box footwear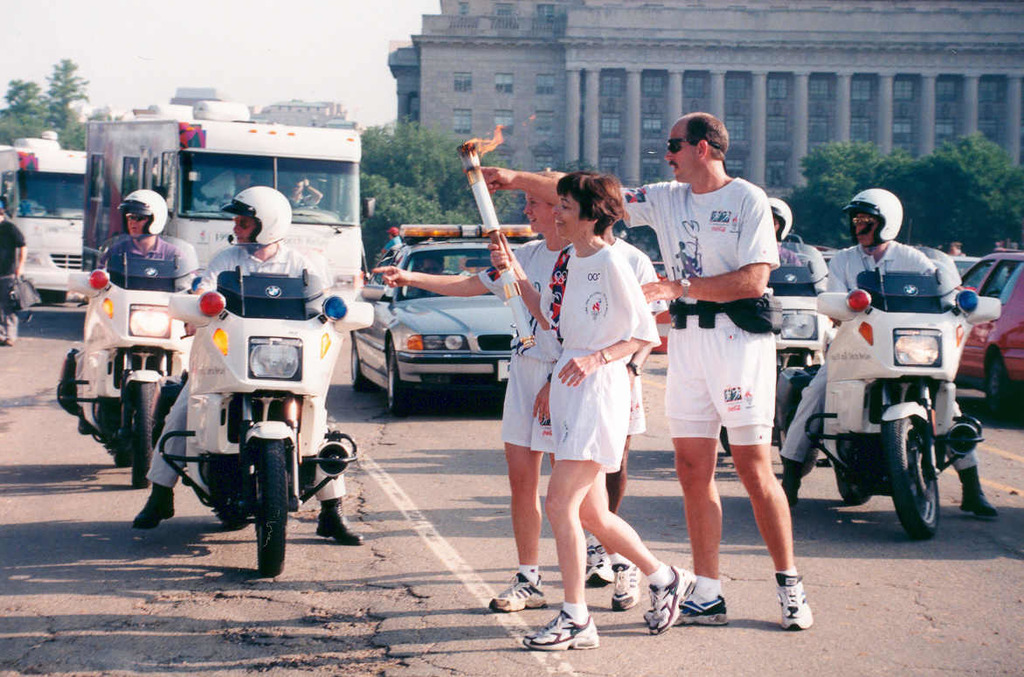
detection(308, 497, 366, 551)
